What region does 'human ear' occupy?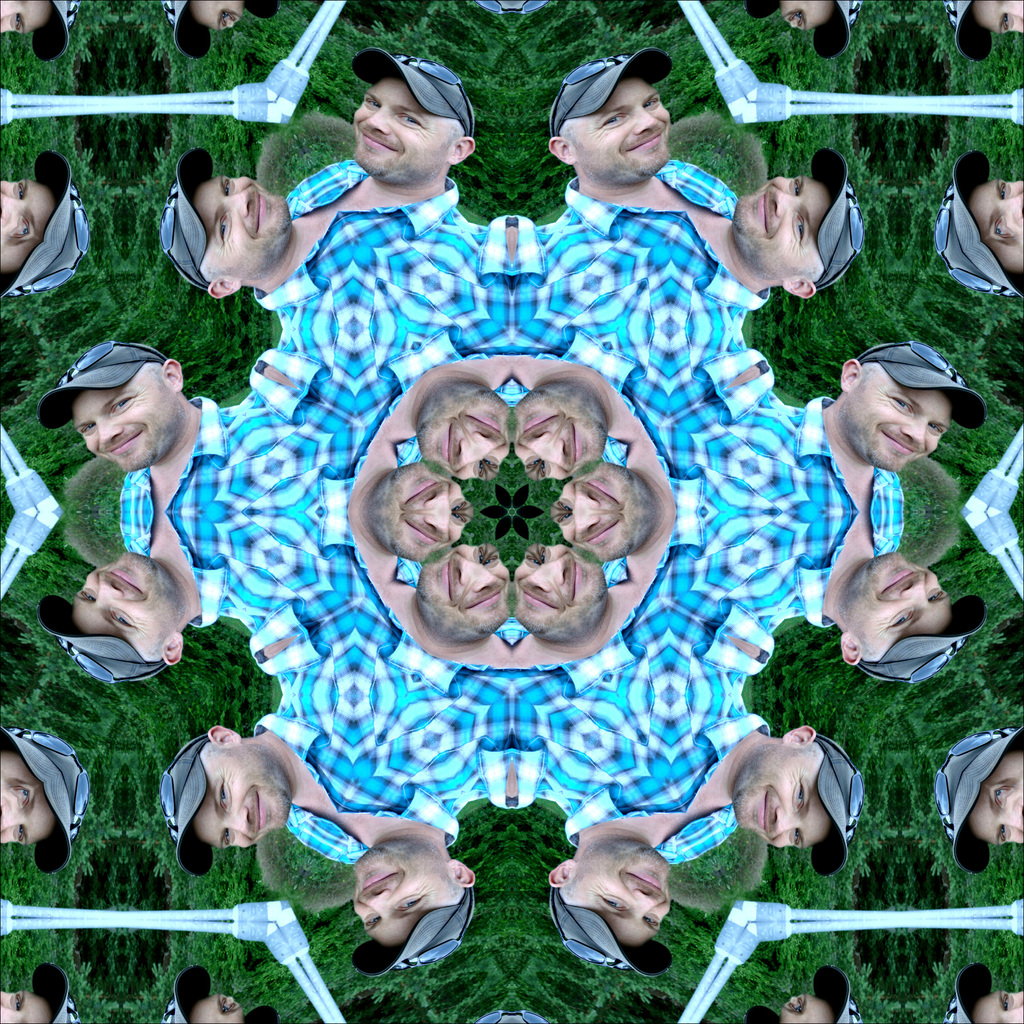
Rect(451, 136, 476, 162).
